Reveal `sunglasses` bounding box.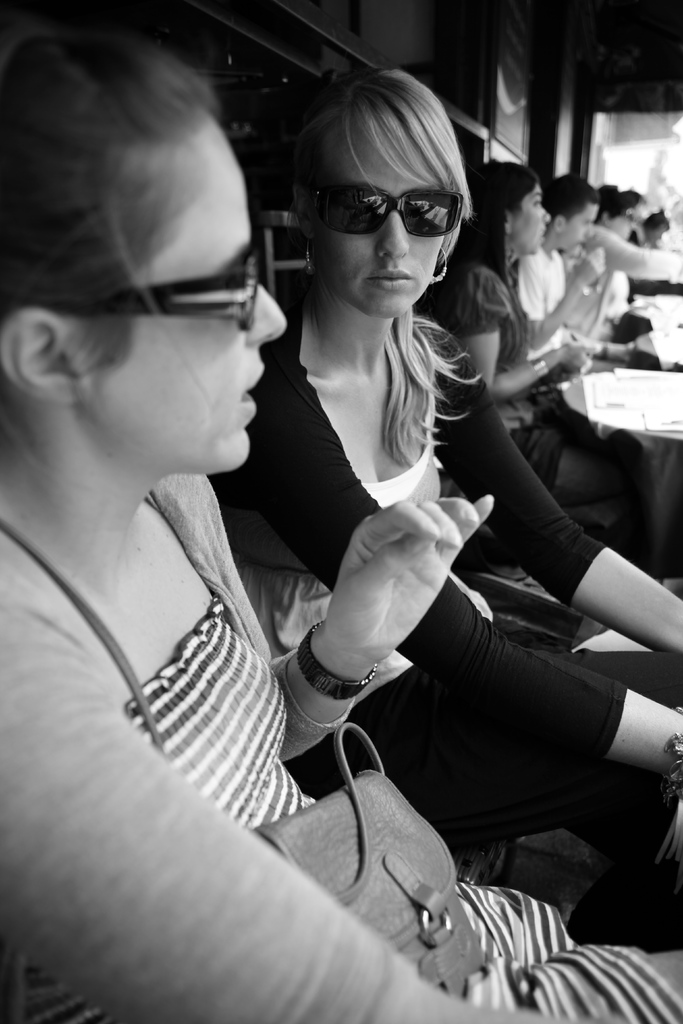
Revealed: [left=93, top=220, right=268, bottom=344].
